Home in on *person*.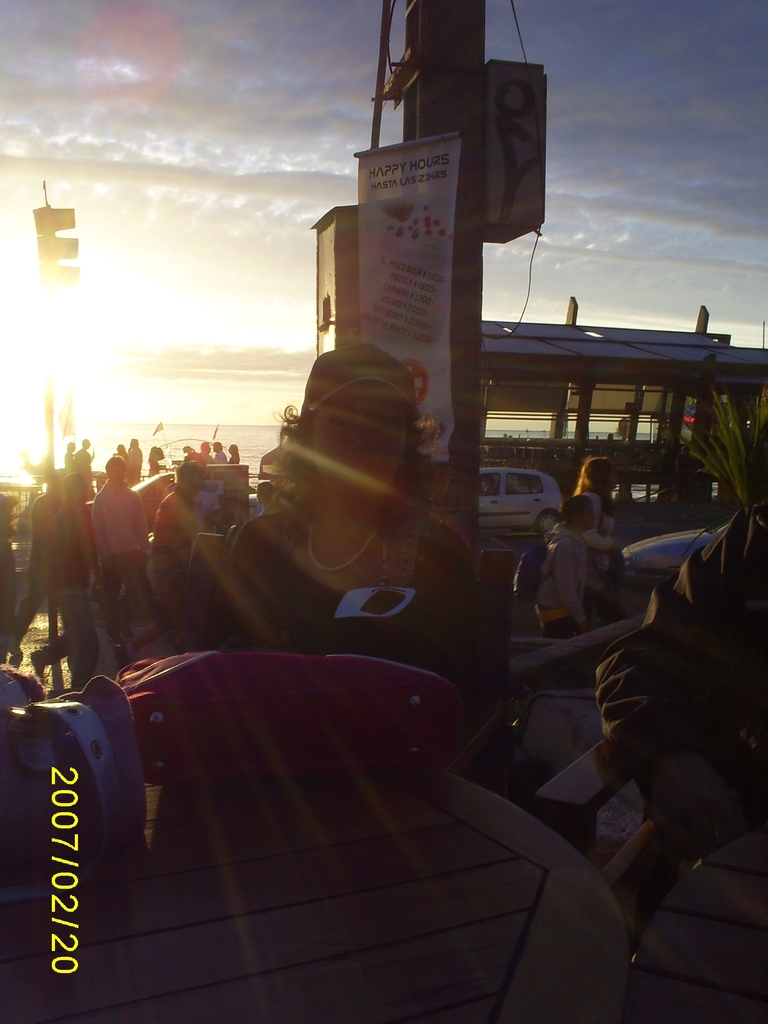
Homed in at region(30, 474, 103, 691).
